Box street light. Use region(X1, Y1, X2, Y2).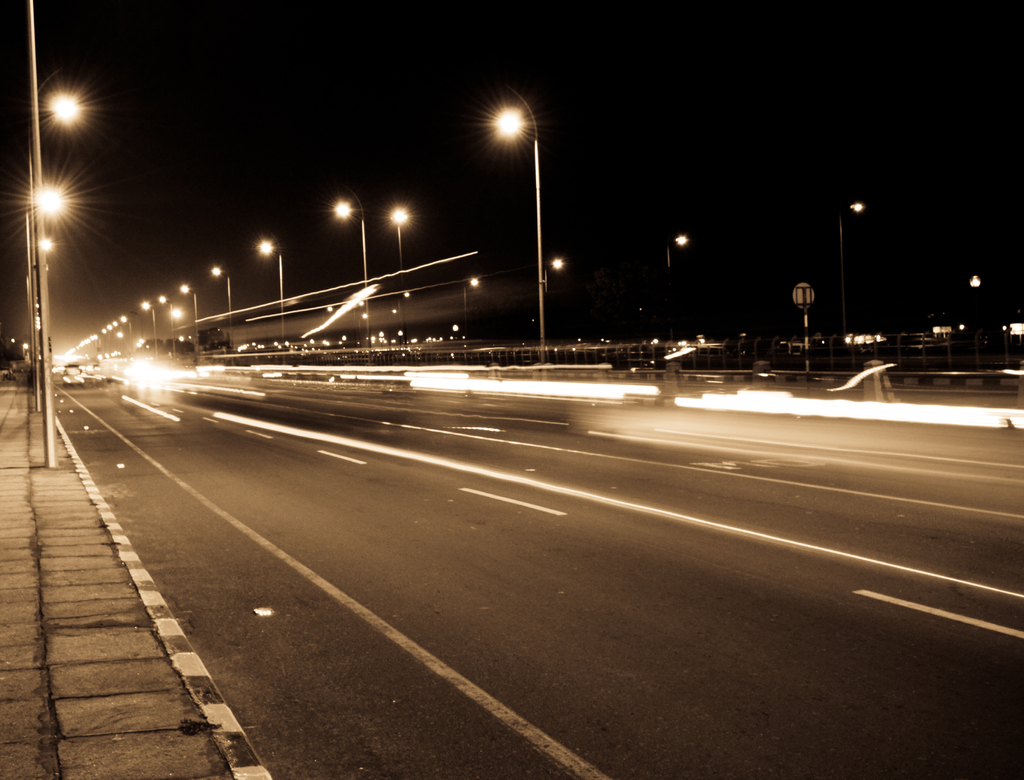
region(141, 295, 165, 357).
